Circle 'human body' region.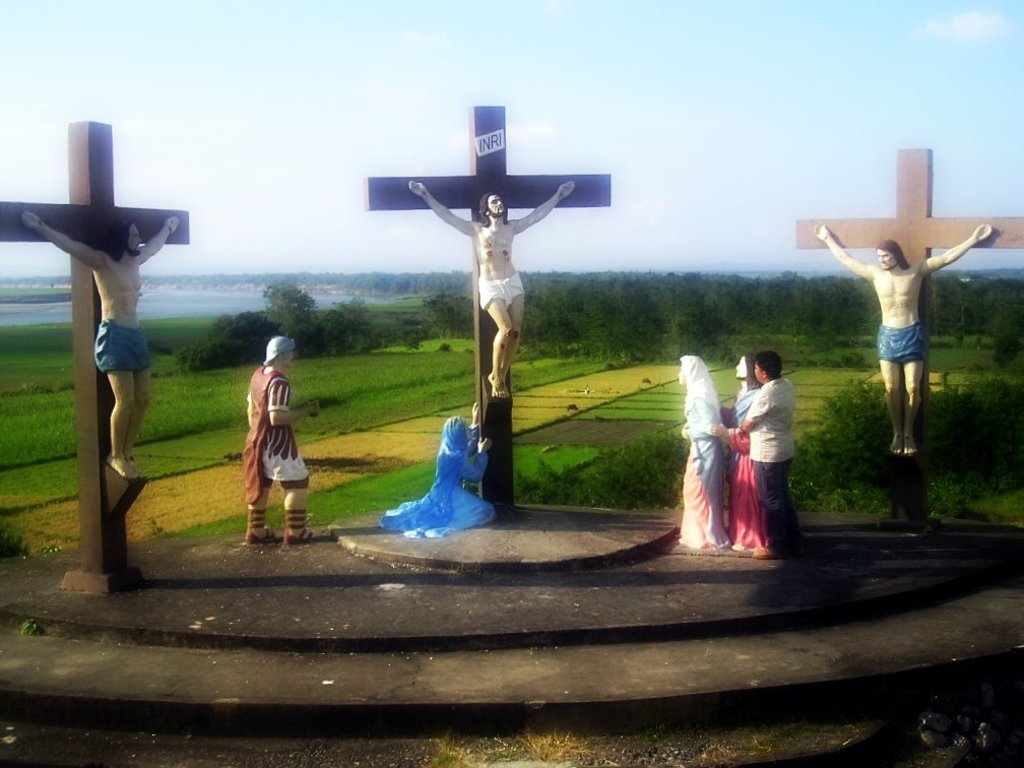
Region: 245/338/317/541.
